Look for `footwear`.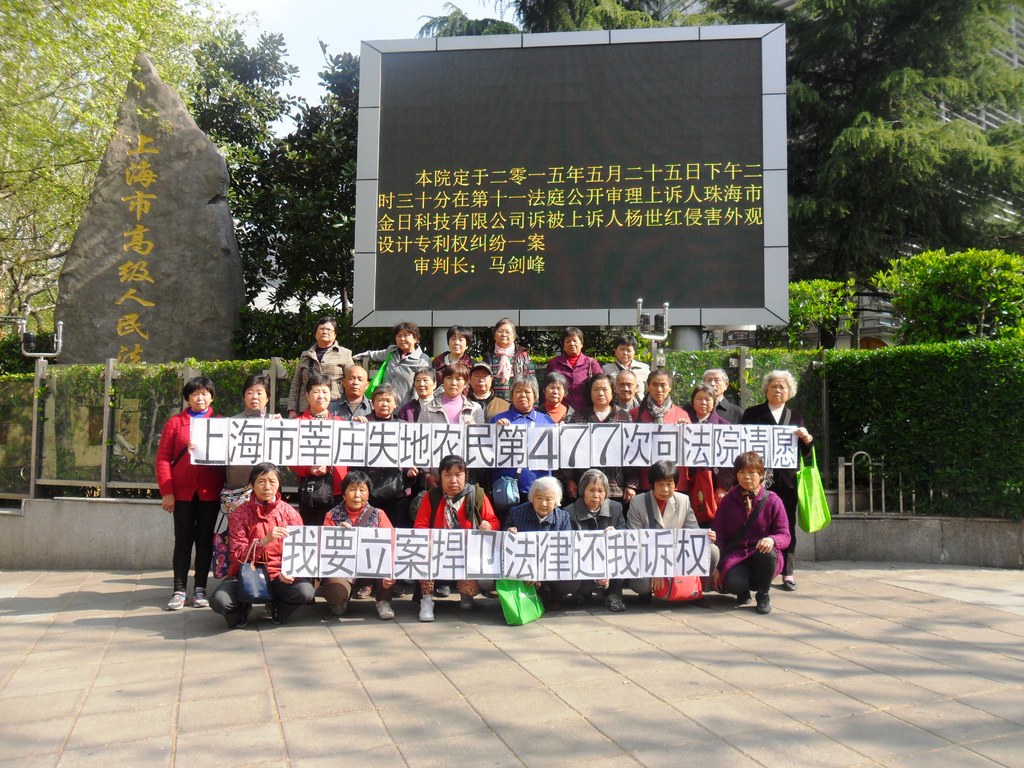
Found: bbox=(604, 593, 630, 611).
